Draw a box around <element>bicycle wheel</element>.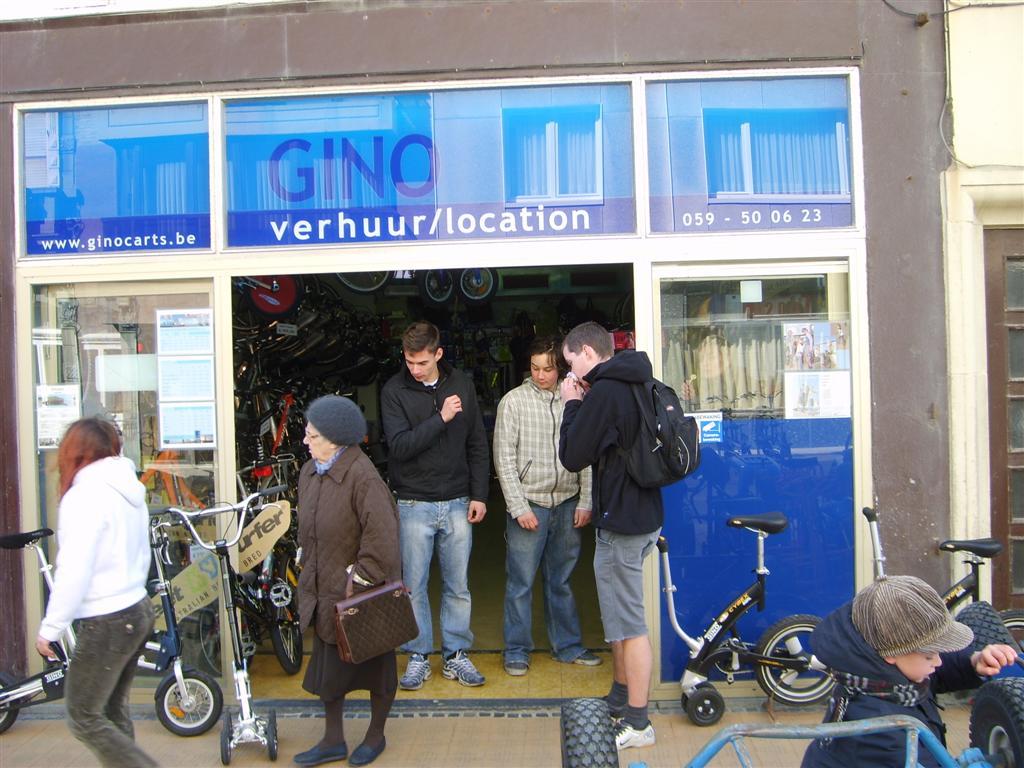
(x1=991, y1=602, x2=1023, y2=645).
